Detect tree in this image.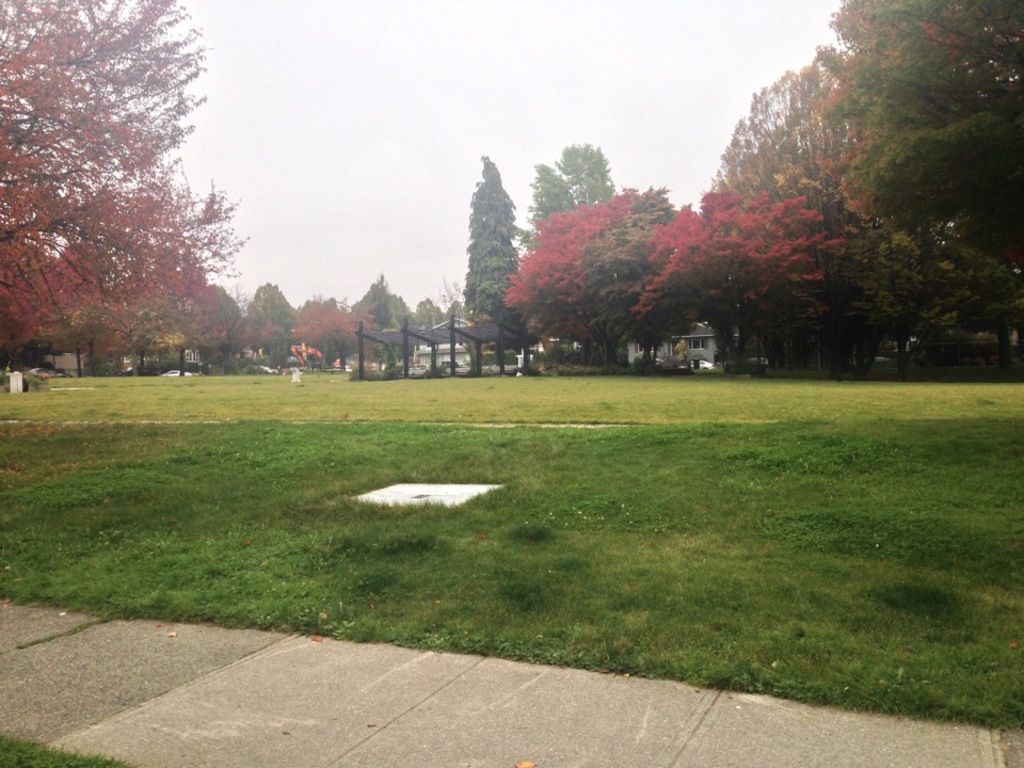
Detection: locate(630, 190, 843, 395).
